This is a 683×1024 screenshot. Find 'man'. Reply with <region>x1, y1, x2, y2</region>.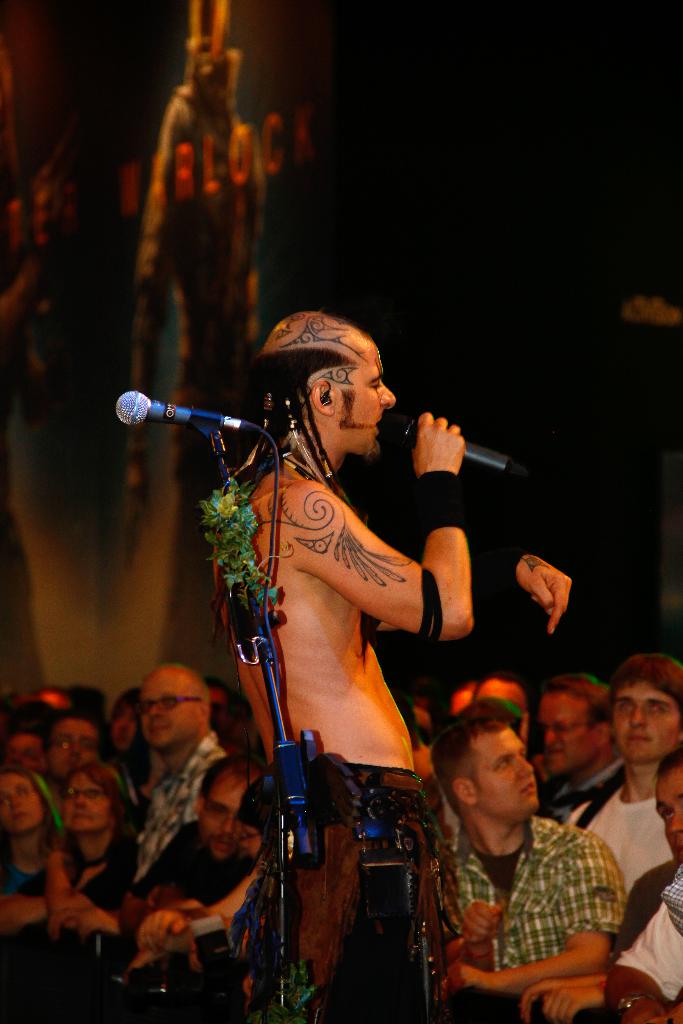
<region>45, 708, 108, 823</region>.
